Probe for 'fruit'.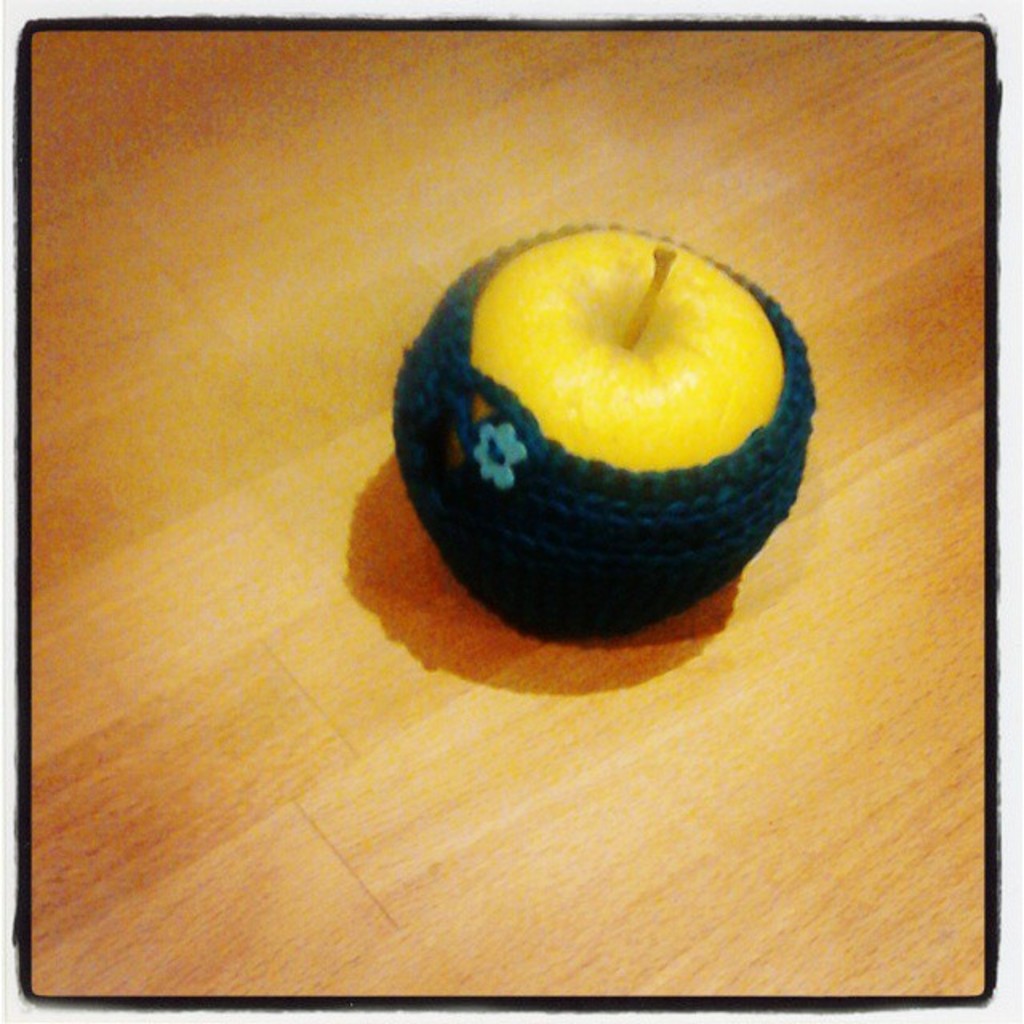
Probe result: <box>451,259,830,640</box>.
